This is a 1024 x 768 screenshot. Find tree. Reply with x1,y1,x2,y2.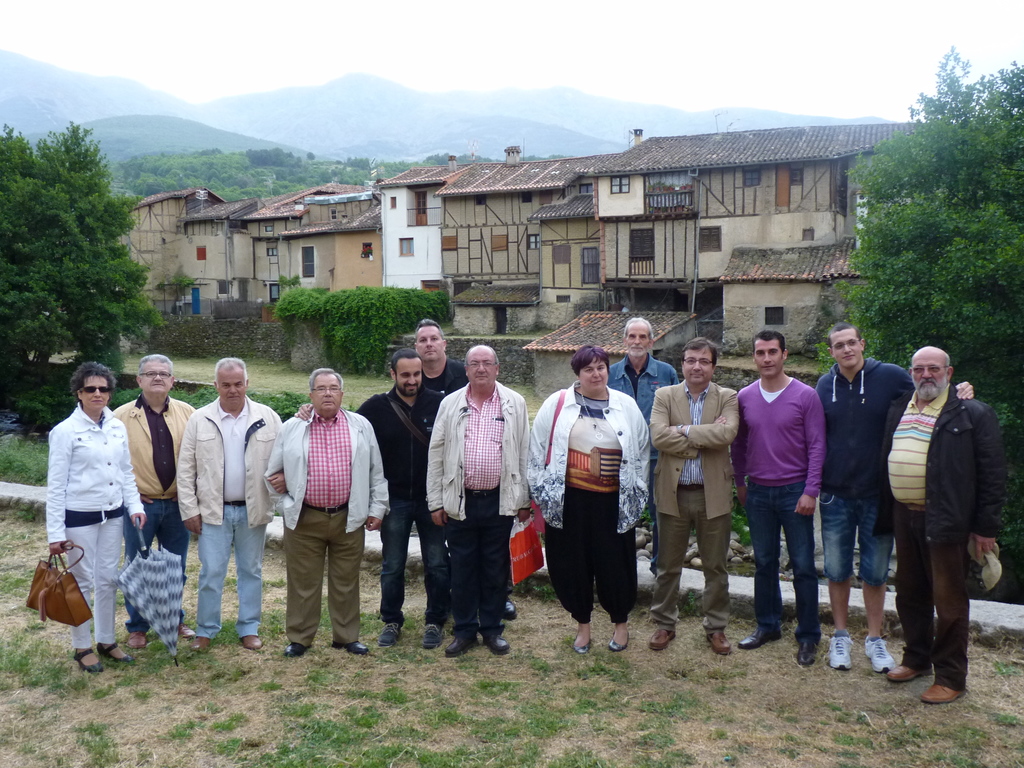
814,40,1023,574.
